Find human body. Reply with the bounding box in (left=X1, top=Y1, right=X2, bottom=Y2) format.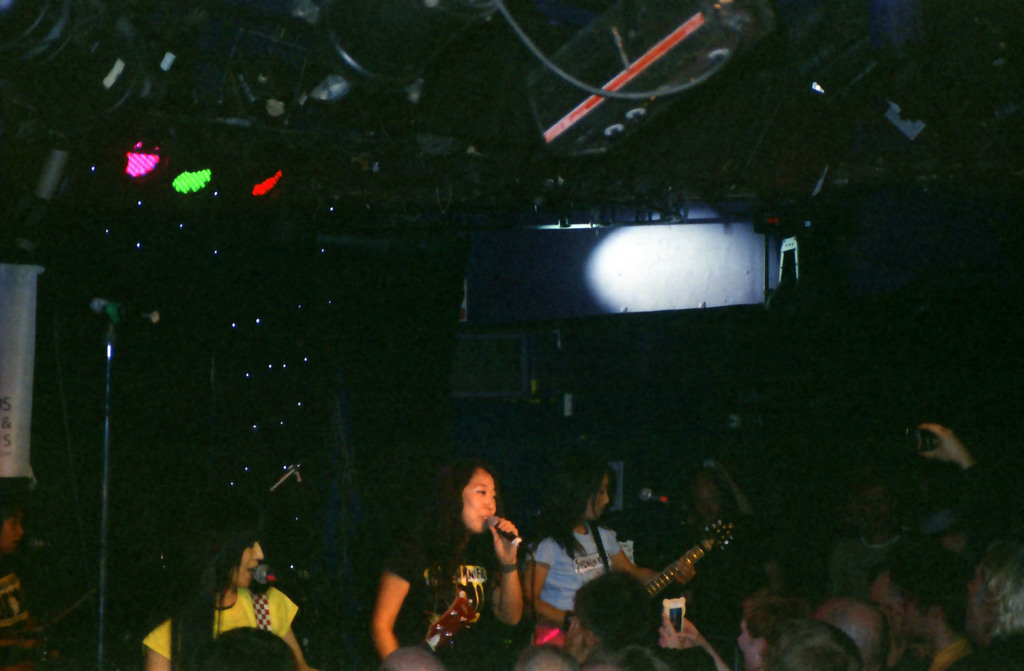
(left=524, top=521, right=695, bottom=642).
